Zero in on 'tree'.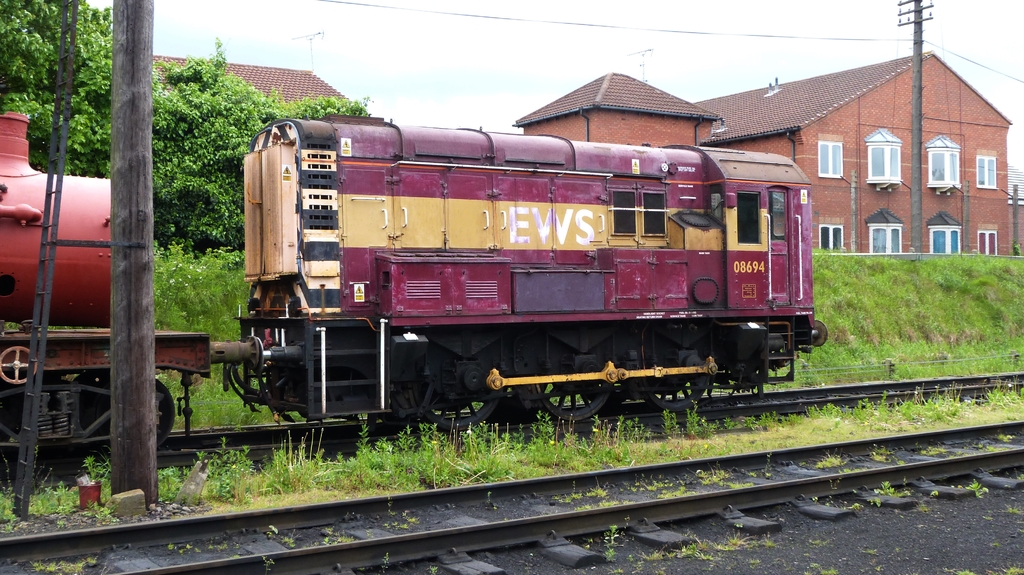
Zeroed in: BBox(0, 0, 369, 249).
